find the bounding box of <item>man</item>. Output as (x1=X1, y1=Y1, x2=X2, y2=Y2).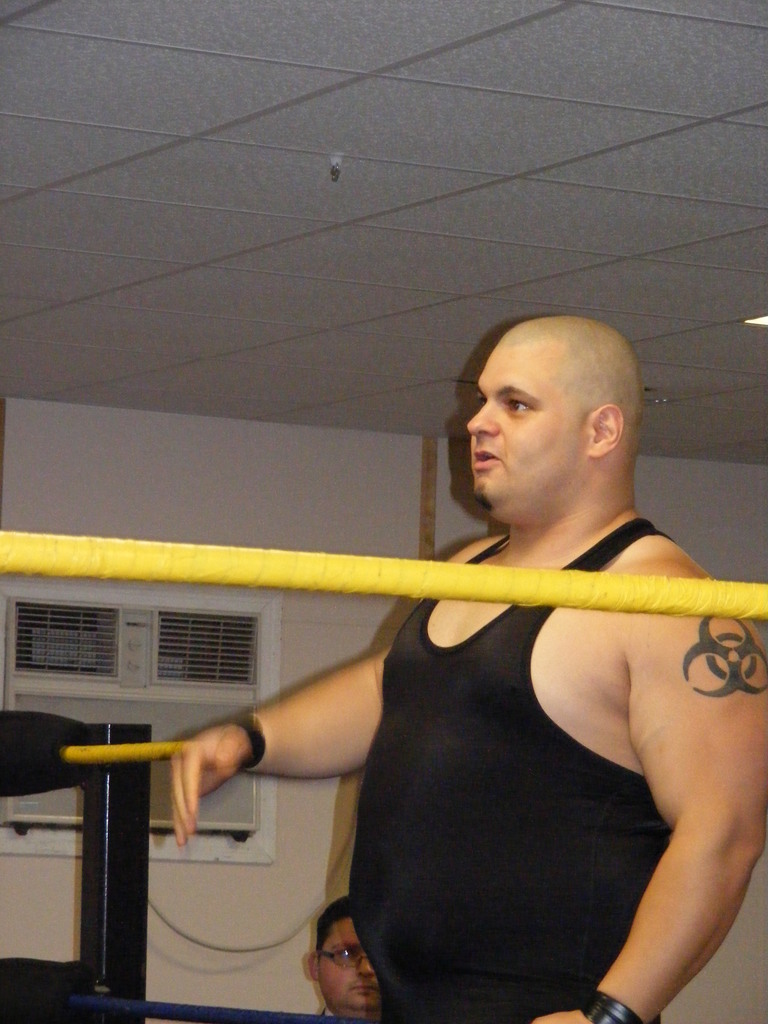
(x1=300, y1=895, x2=382, y2=1023).
